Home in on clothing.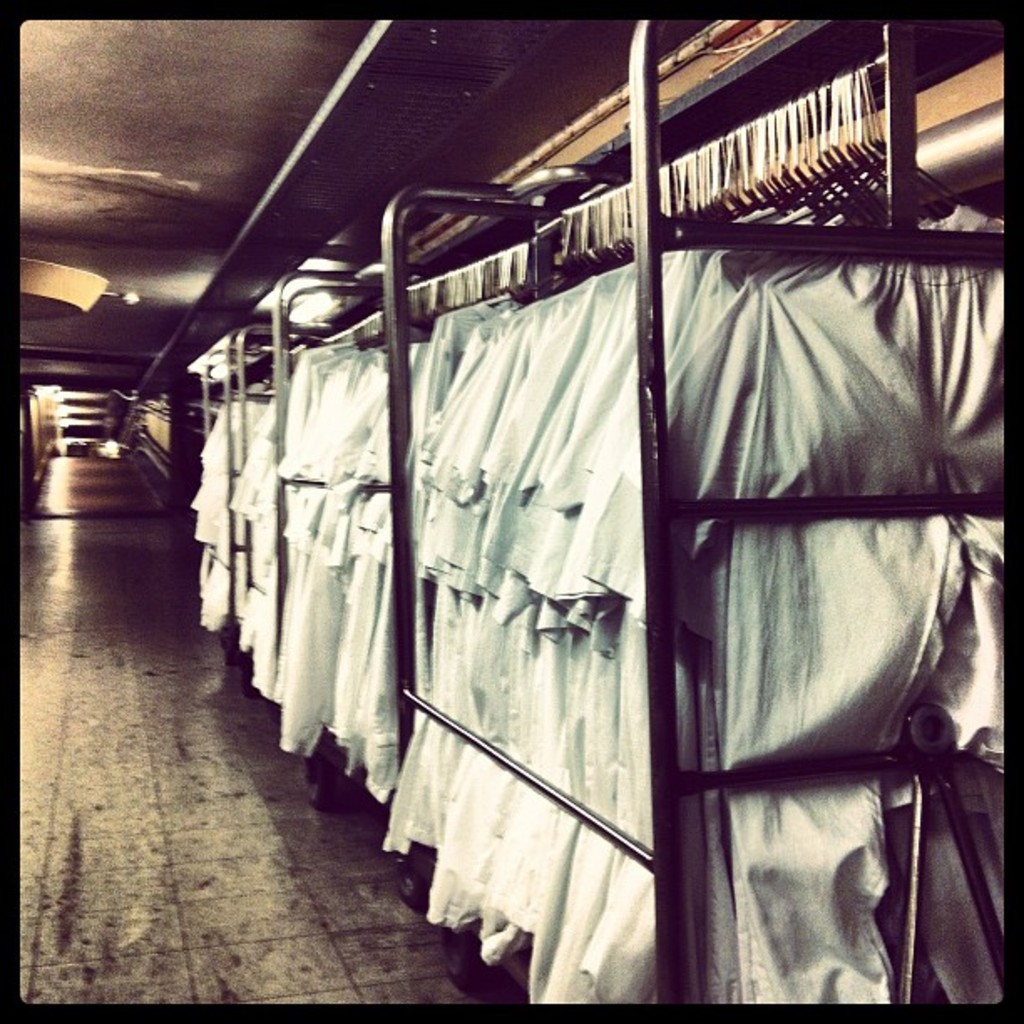
Homed in at 586/214/1007/1004.
